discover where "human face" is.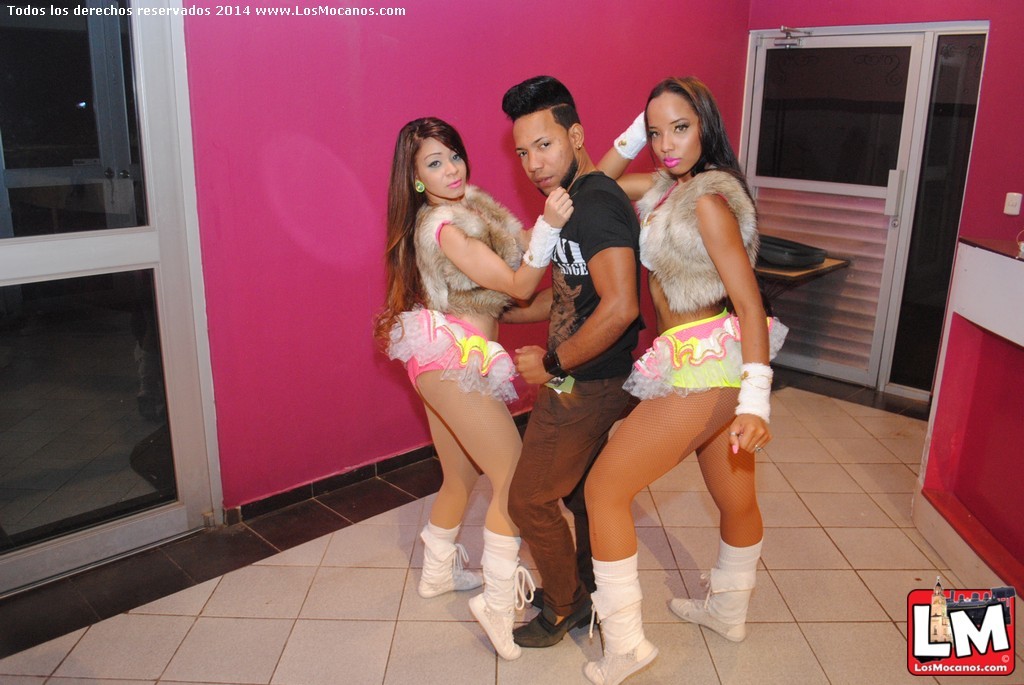
Discovered at locate(418, 137, 466, 198).
